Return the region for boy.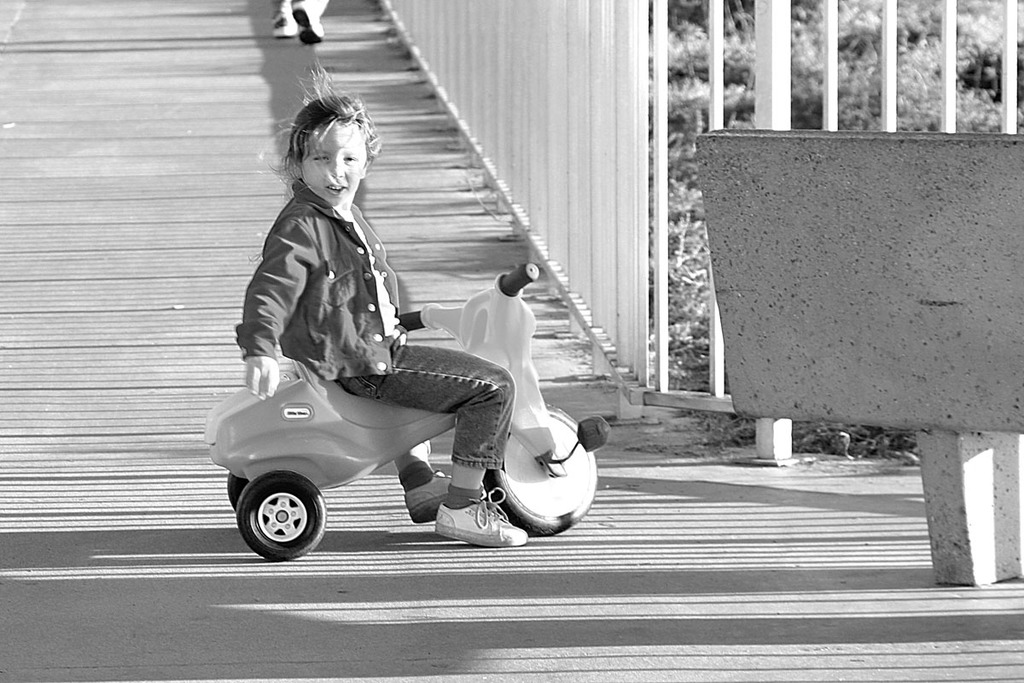
(left=237, top=112, right=538, bottom=571).
